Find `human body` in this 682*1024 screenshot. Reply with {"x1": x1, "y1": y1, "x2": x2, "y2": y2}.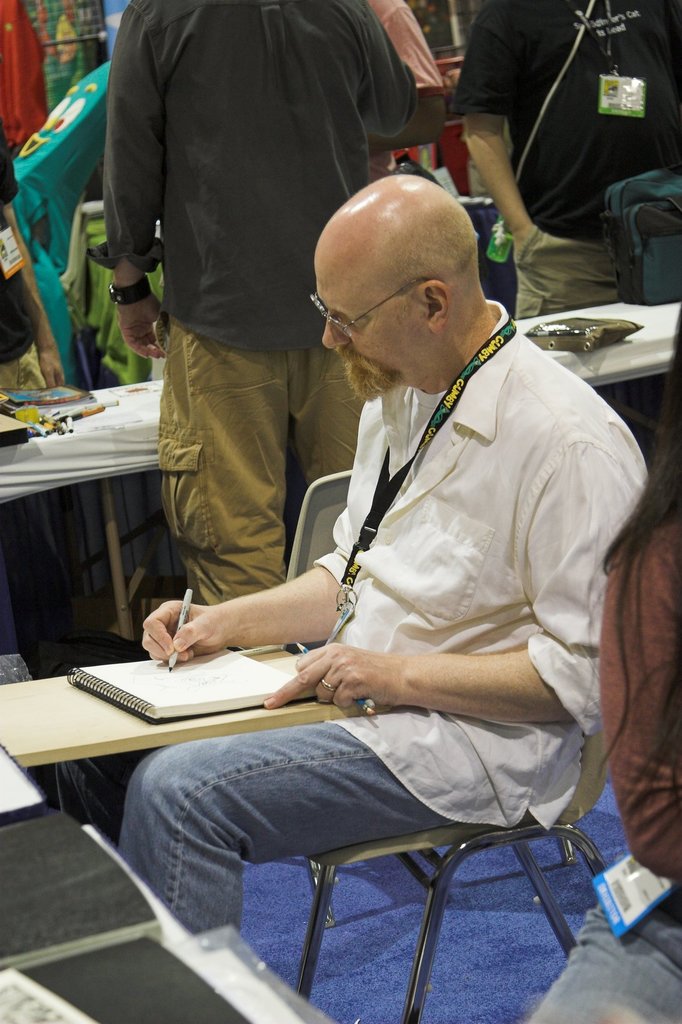
{"x1": 452, "y1": 0, "x2": 681, "y2": 321}.
